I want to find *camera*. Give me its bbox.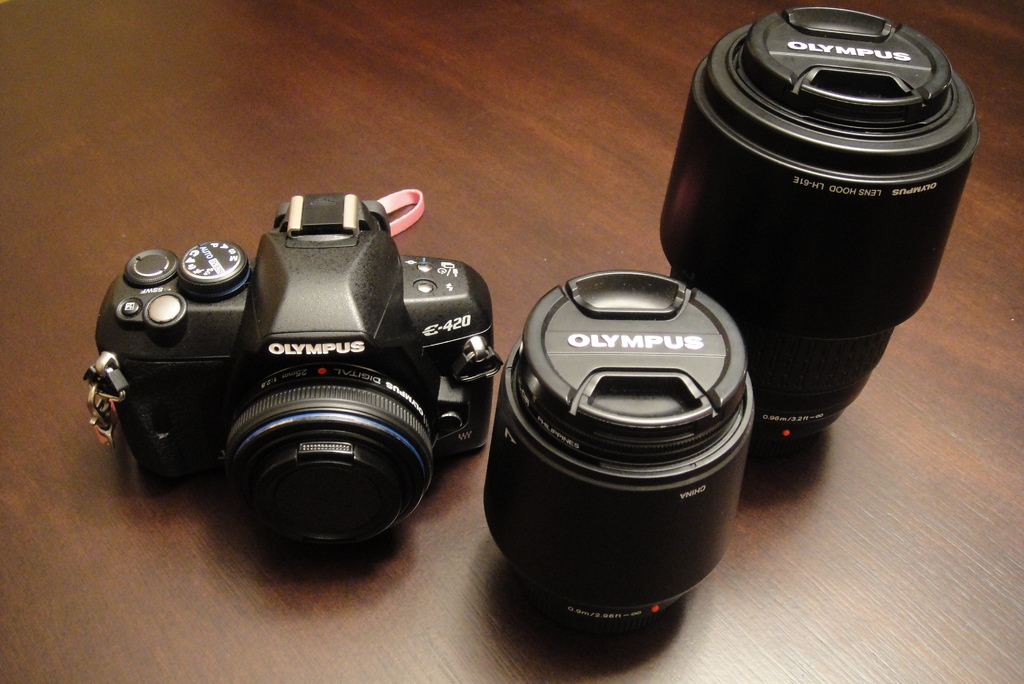
x1=480, y1=268, x2=753, y2=624.
